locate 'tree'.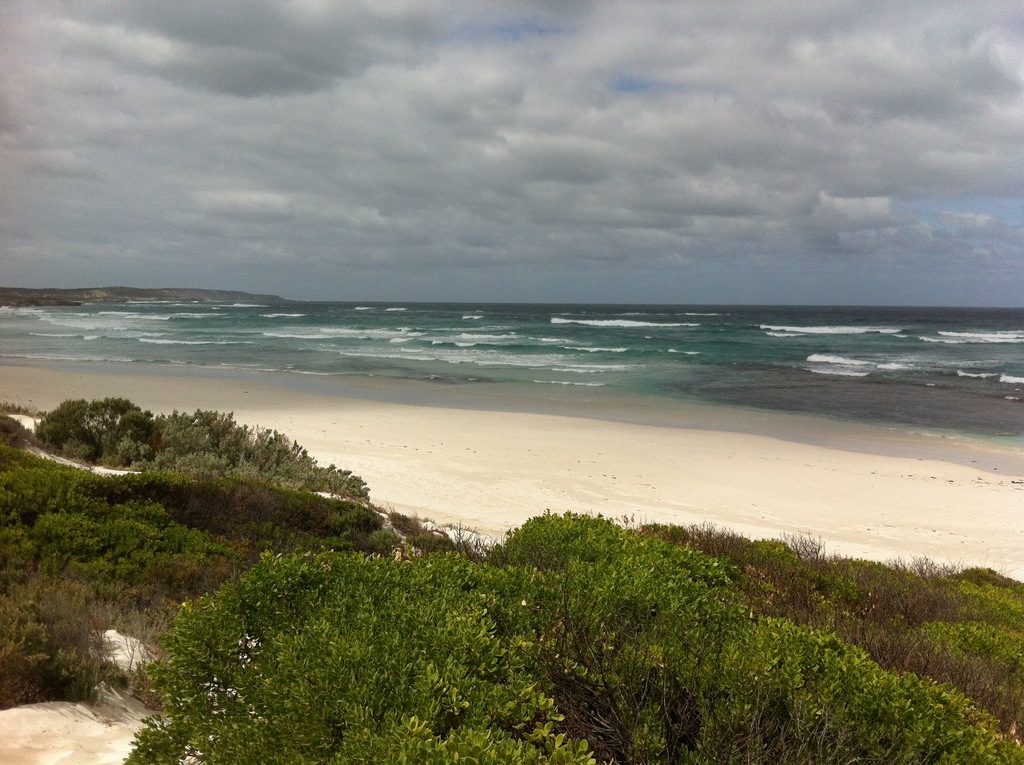
Bounding box: bbox=(31, 406, 369, 490).
